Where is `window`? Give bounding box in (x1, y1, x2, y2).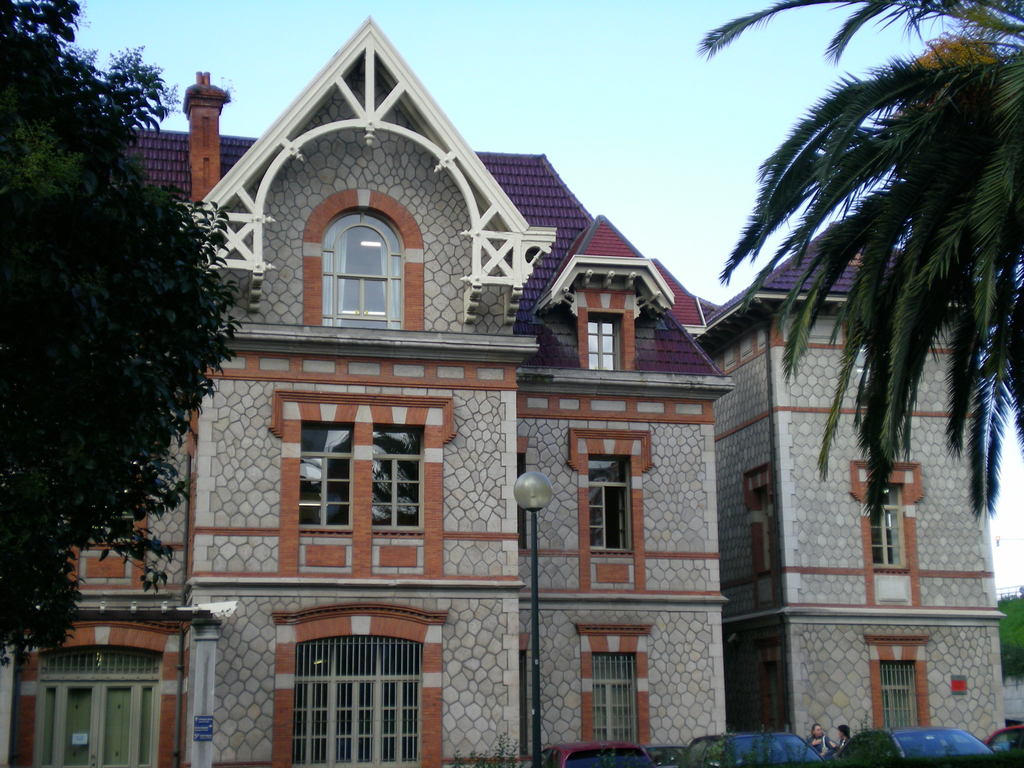
(288, 637, 417, 767).
